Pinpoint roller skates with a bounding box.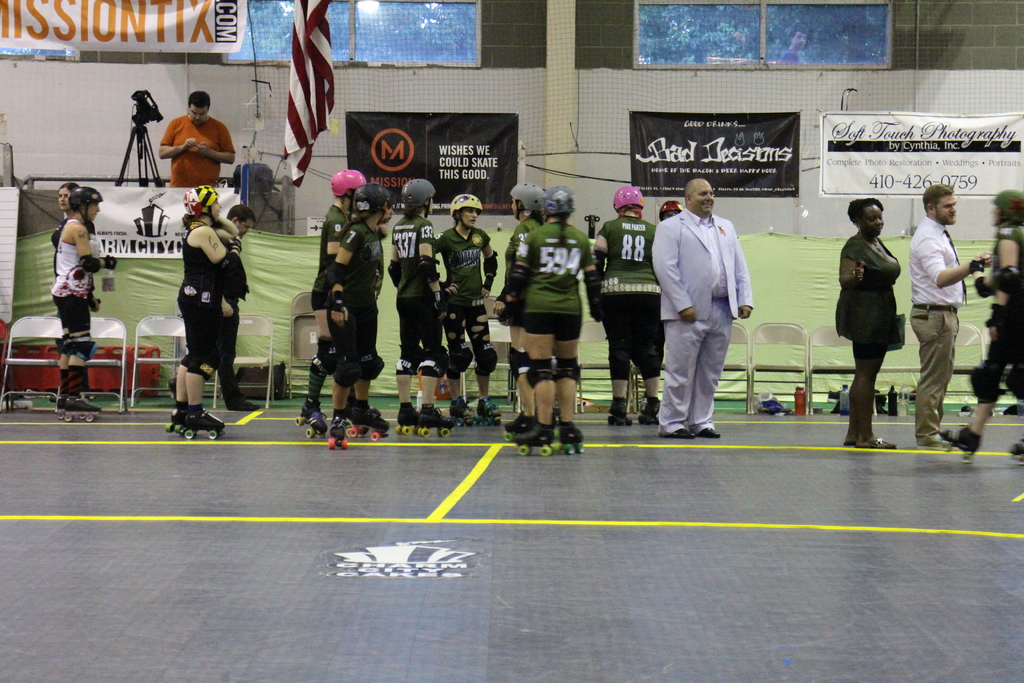
[938, 422, 982, 462].
